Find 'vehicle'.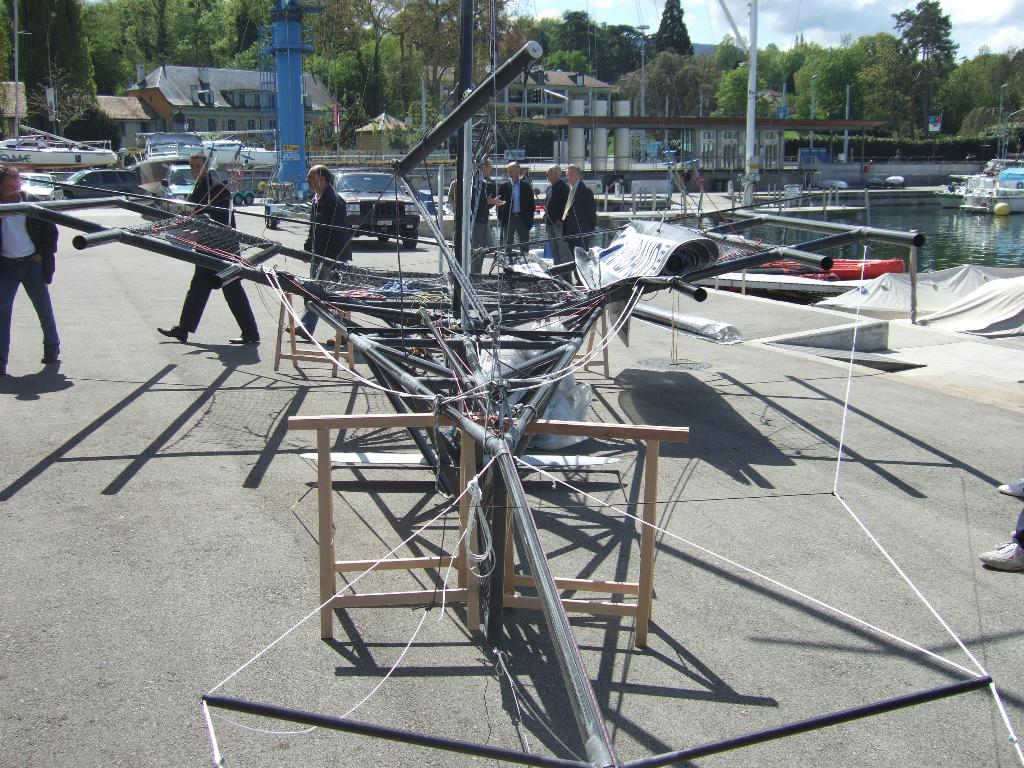
BBox(207, 145, 278, 212).
